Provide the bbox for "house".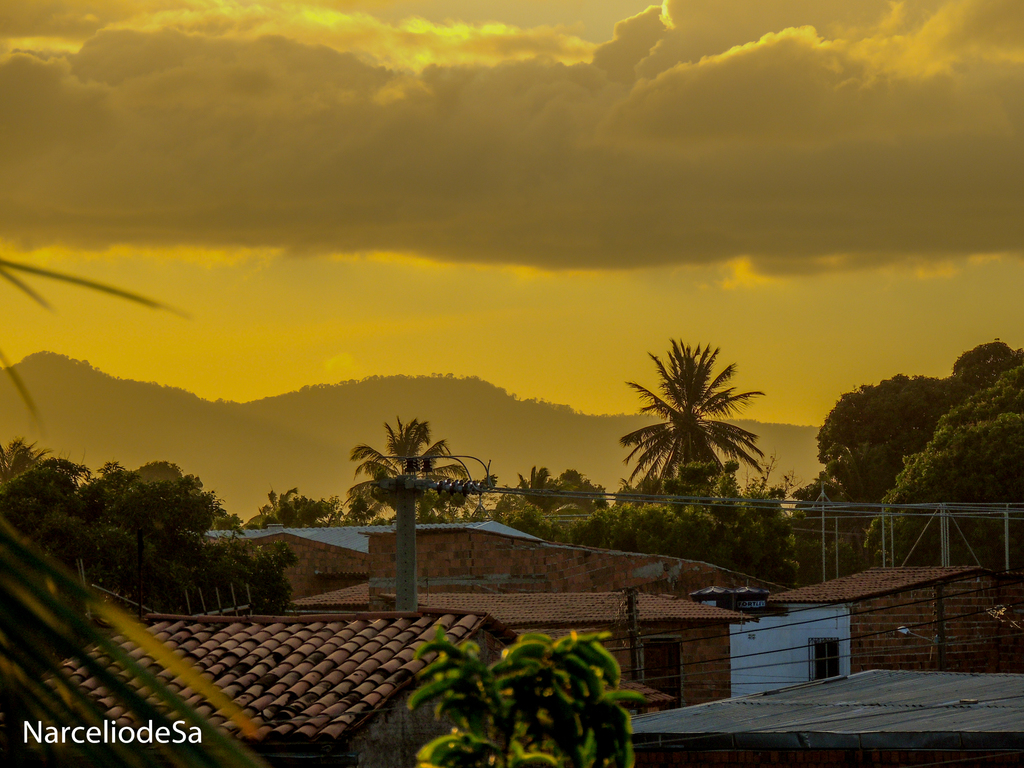
{"left": 690, "top": 556, "right": 1020, "bottom": 682}.
